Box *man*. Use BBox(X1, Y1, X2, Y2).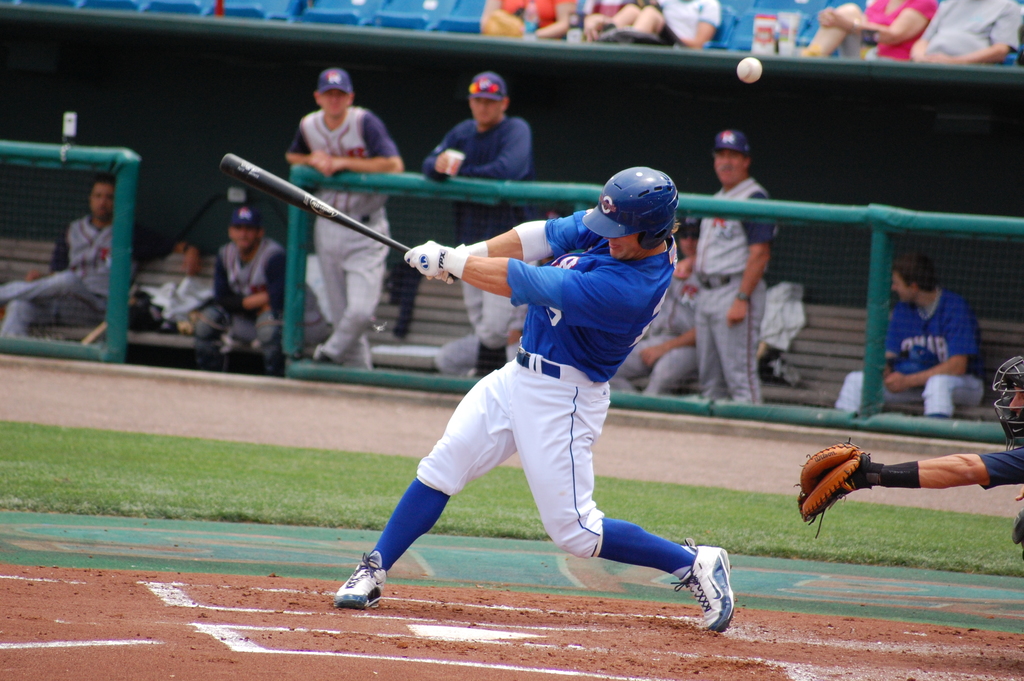
BBox(282, 62, 404, 372).
